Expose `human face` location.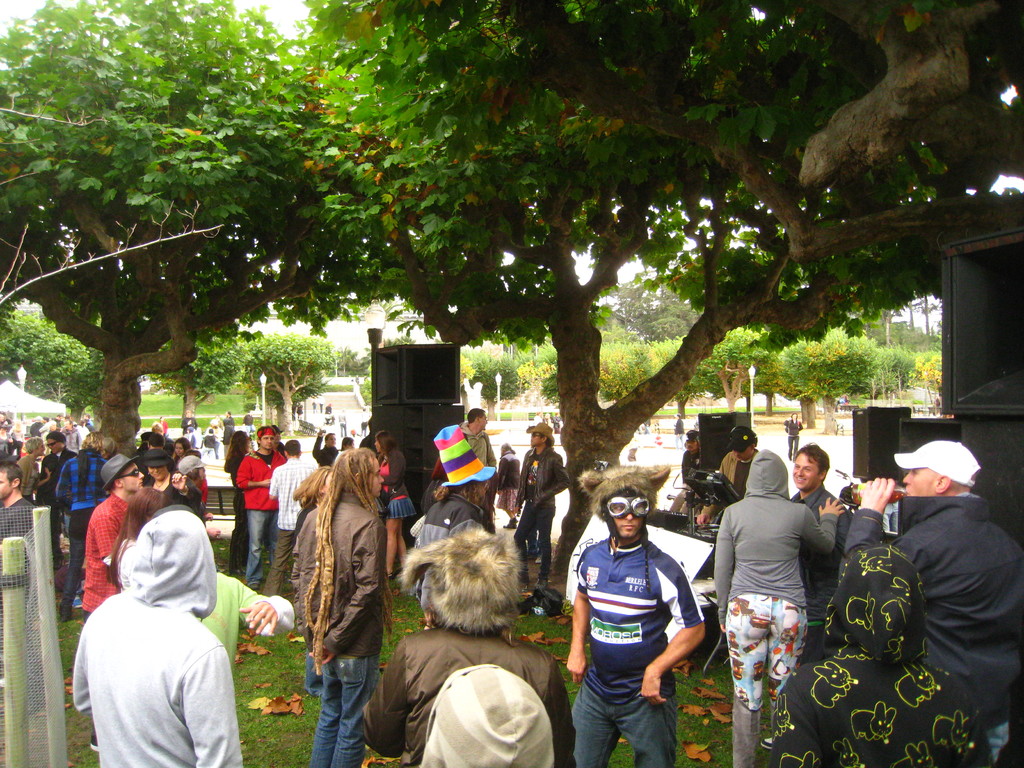
Exposed at (479,412,488,429).
